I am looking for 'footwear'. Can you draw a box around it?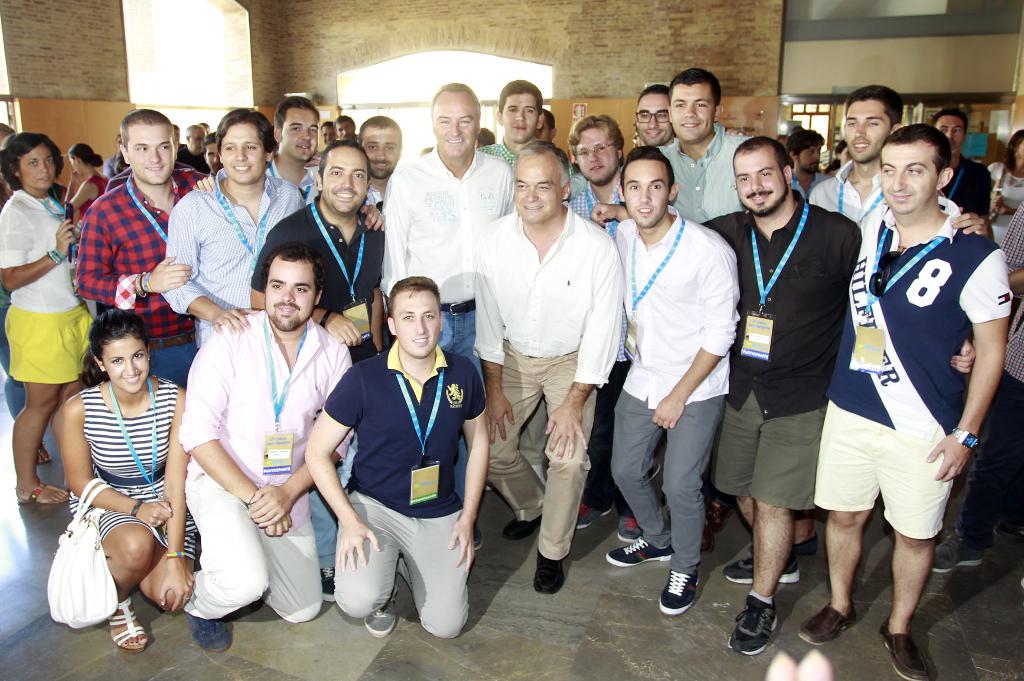
Sure, the bounding box is <region>882, 619, 927, 680</region>.
